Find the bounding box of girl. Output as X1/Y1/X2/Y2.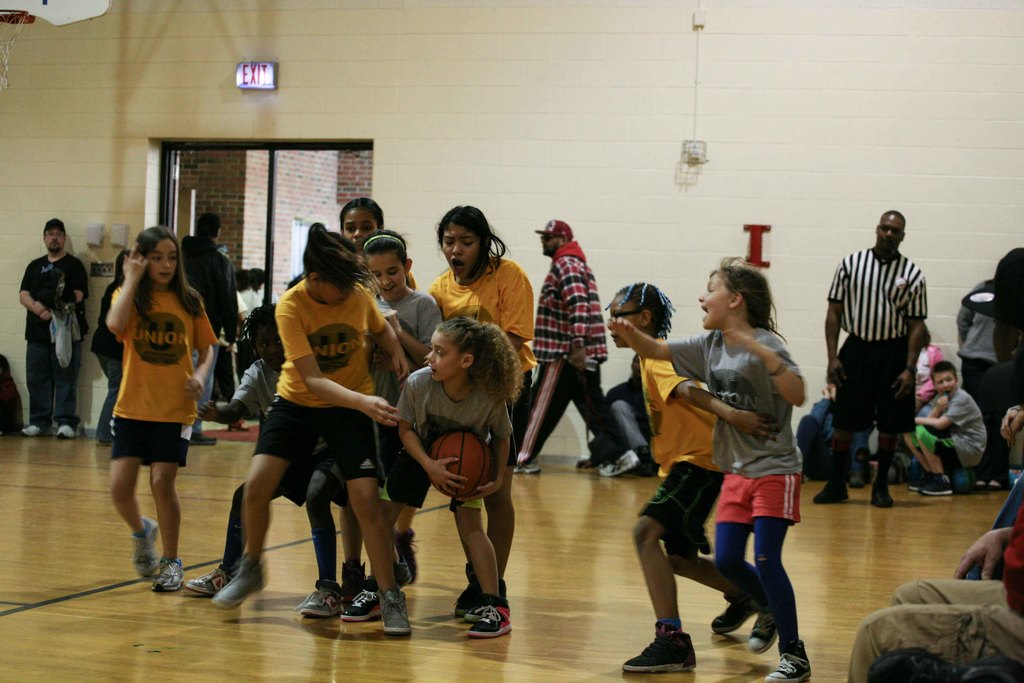
607/283/781/670.
